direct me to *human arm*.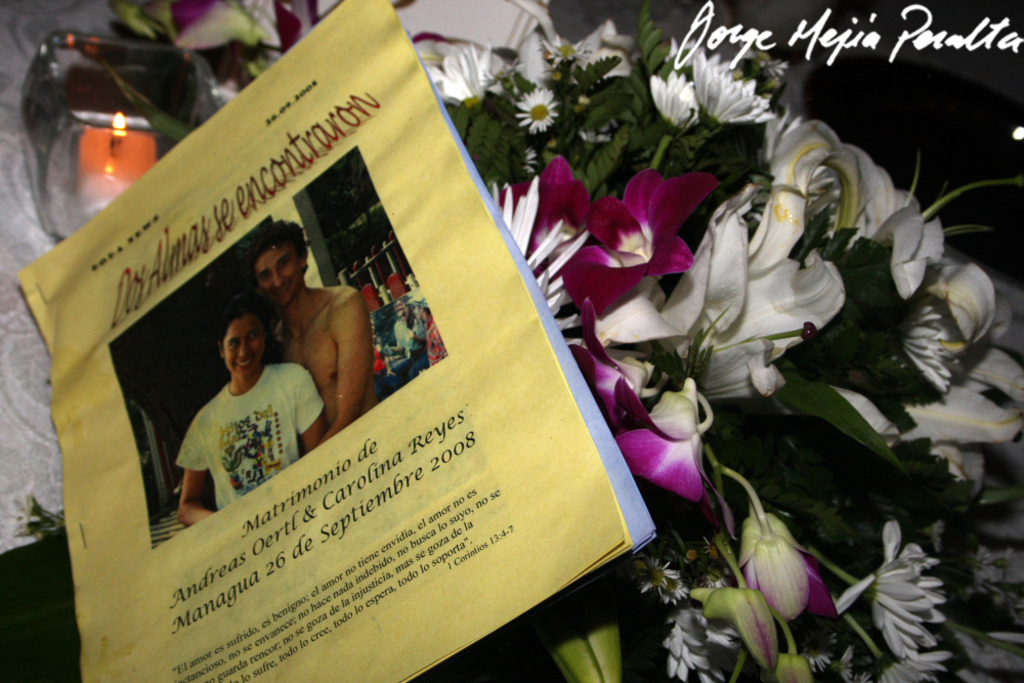
Direction: {"left": 322, "top": 287, "right": 375, "bottom": 442}.
